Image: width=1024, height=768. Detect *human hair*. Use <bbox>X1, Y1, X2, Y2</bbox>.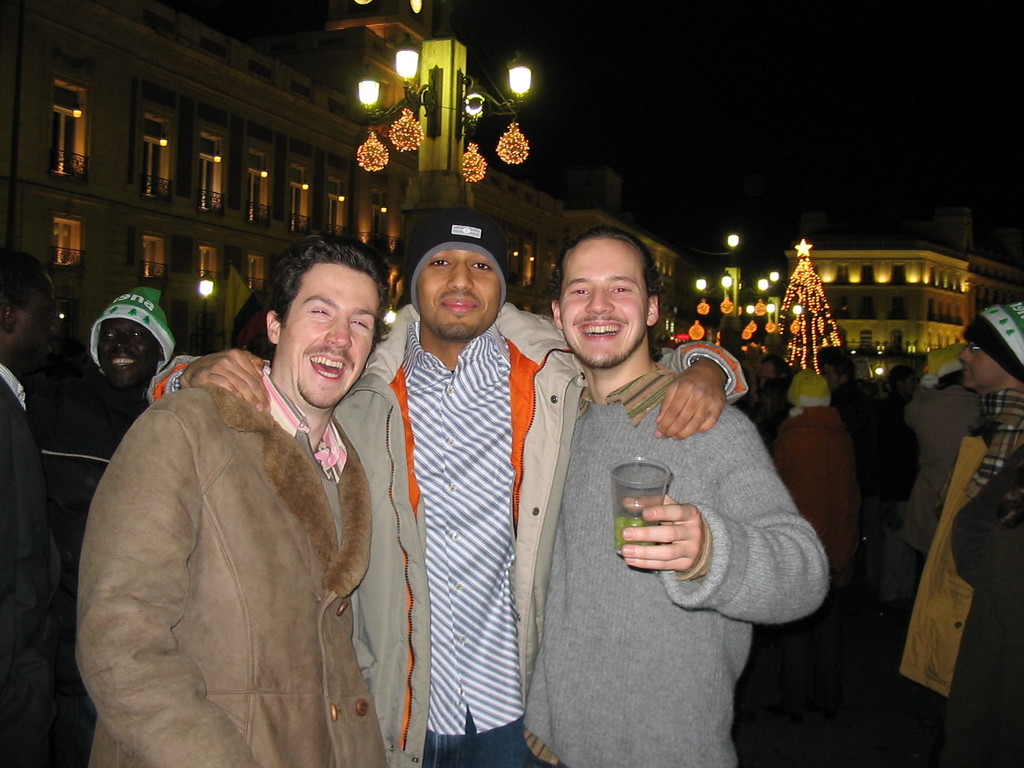
<bbox>0, 252, 41, 307</bbox>.
